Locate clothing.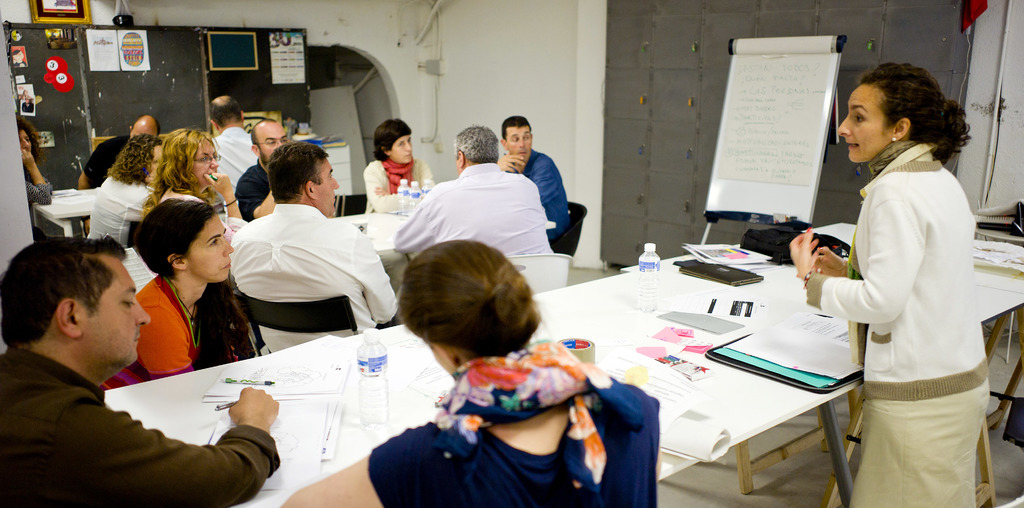
Bounding box: (left=367, top=156, right=433, bottom=197).
